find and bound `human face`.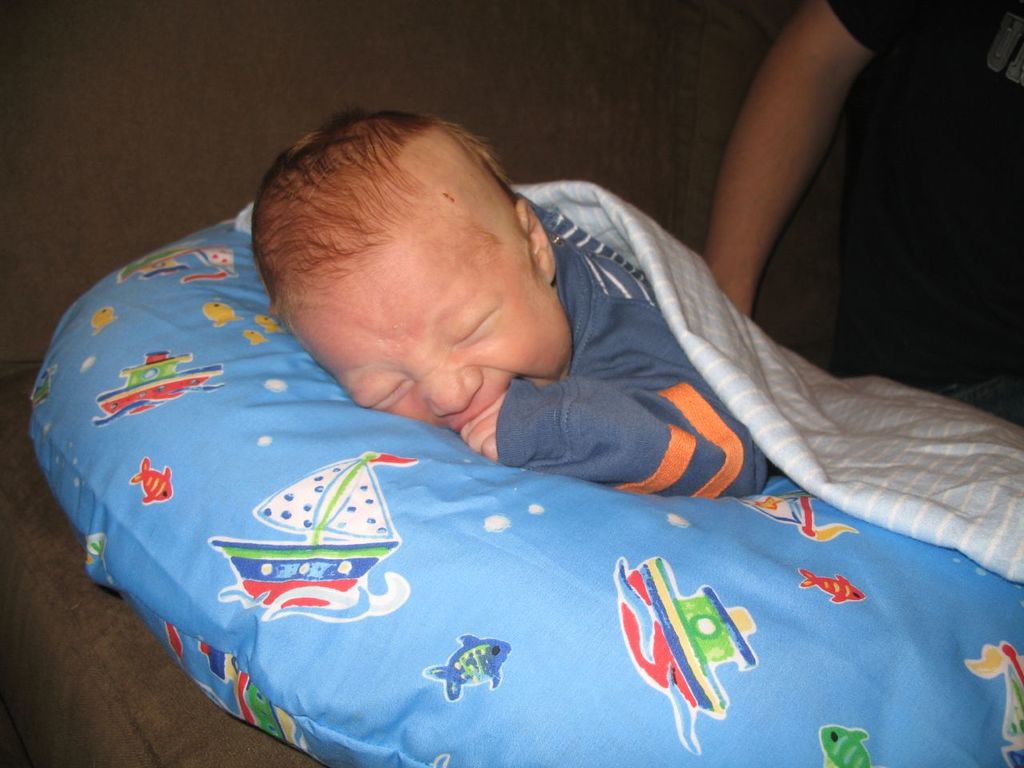
Bound: pyautogui.locateOnScreen(286, 241, 567, 437).
